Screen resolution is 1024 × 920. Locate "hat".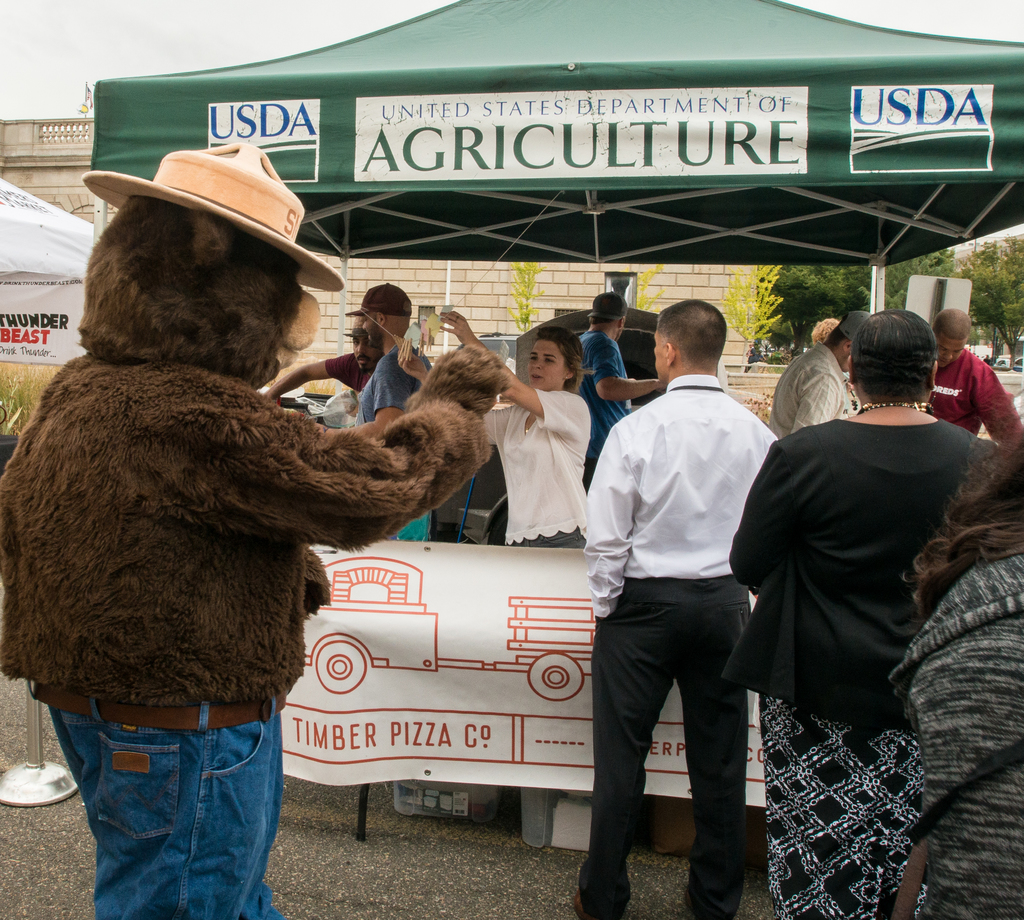
pyautogui.locateOnScreen(82, 135, 347, 291).
